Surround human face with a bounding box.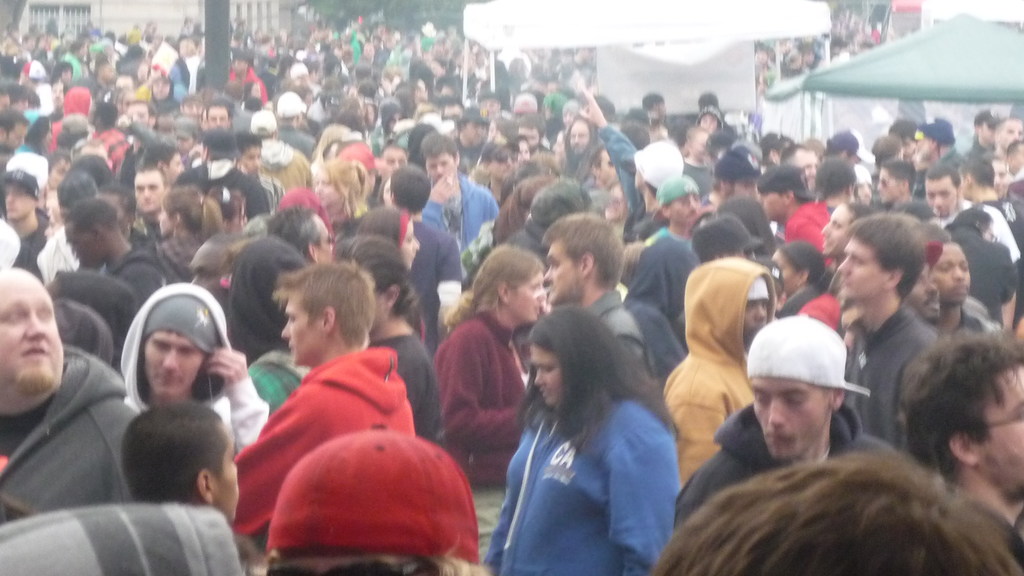
<bbox>212, 106, 227, 124</bbox>.
